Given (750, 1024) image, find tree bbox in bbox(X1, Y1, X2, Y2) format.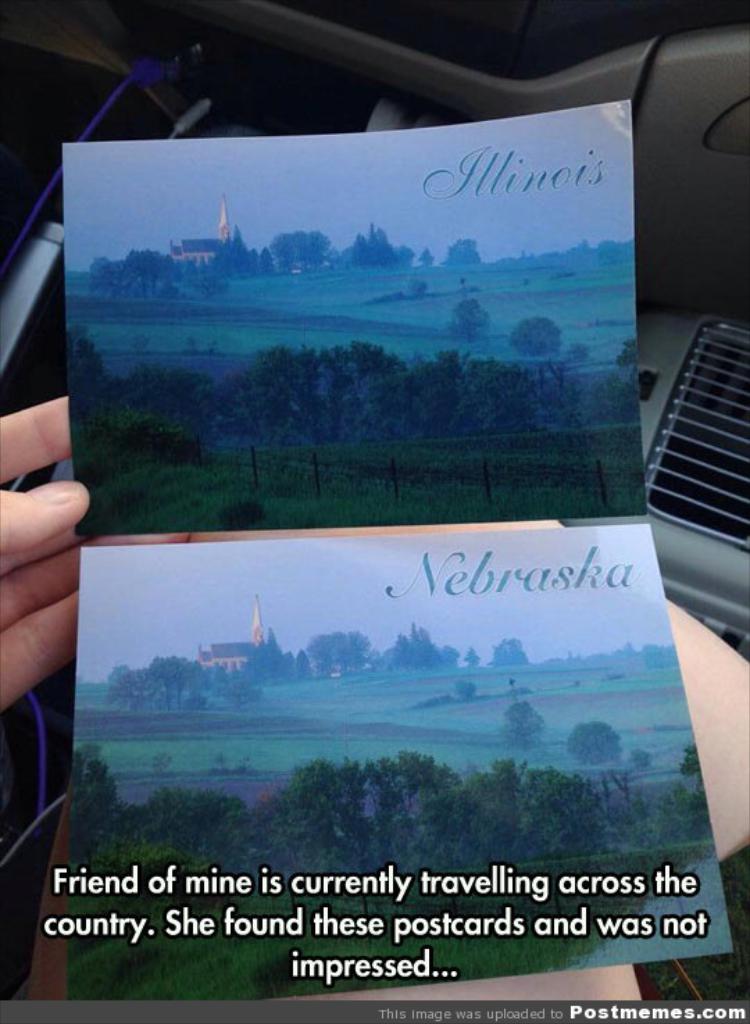
bbox(510, 310, 562, 360).
